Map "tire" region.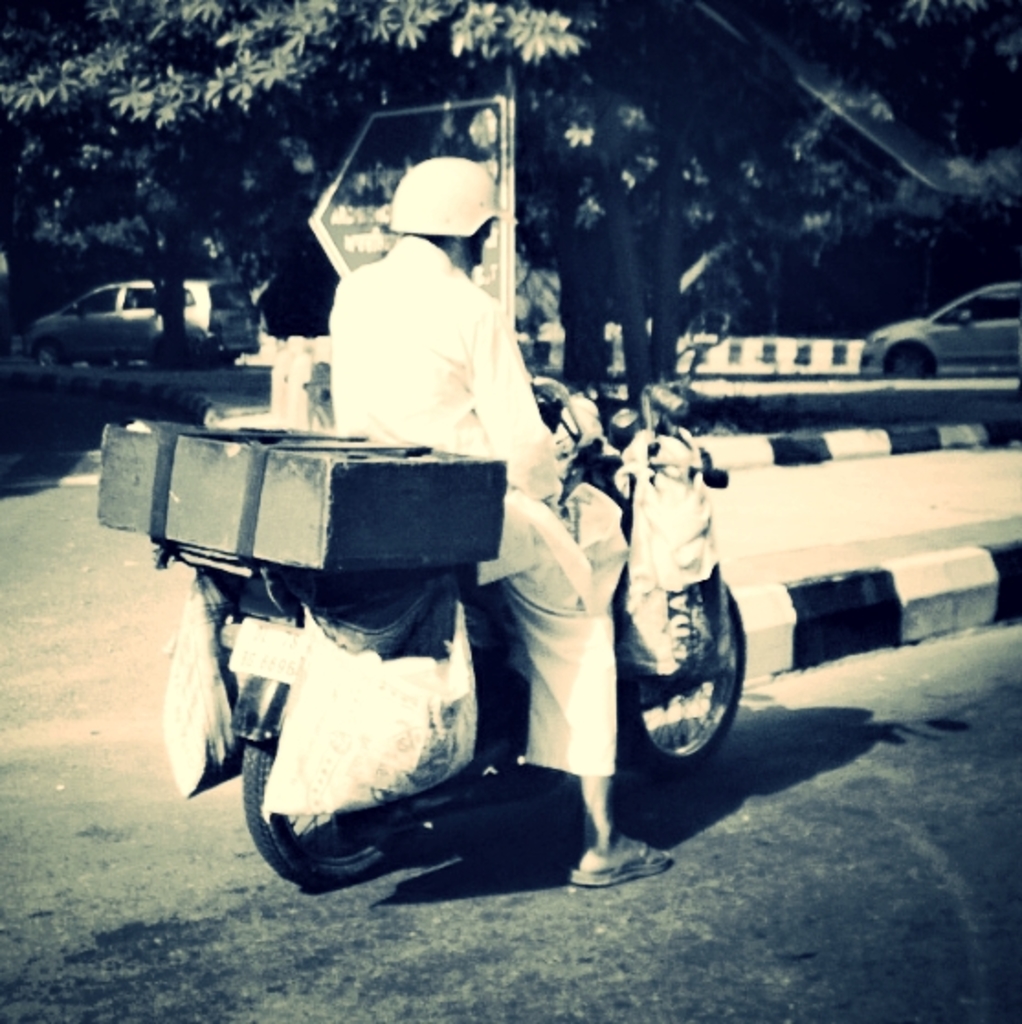
Mapped to <bbox>884, 334, 936, 376</bbox>.
